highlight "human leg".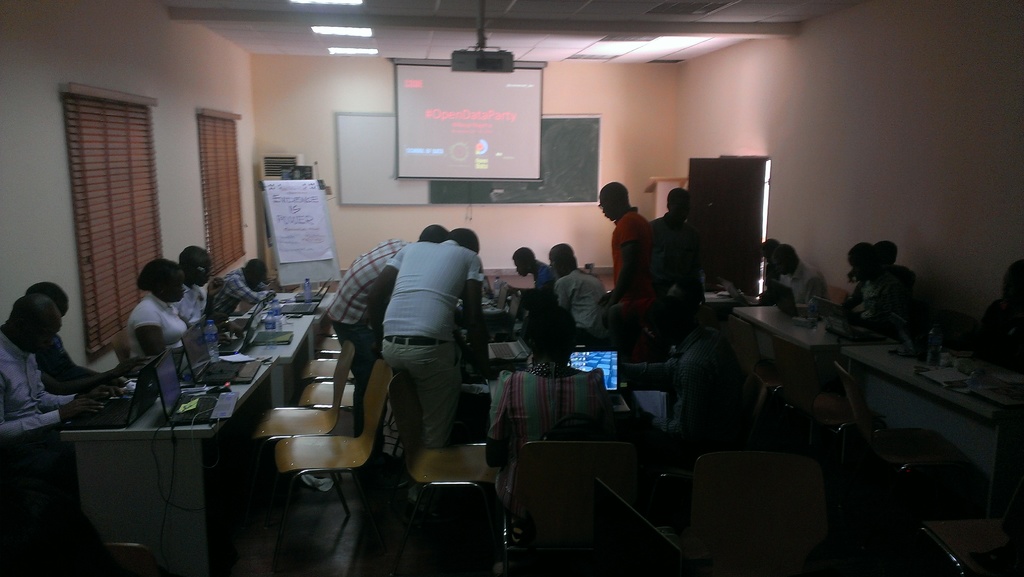
Highlighted region: (left=377, top=338, right=415, bottom=450).
